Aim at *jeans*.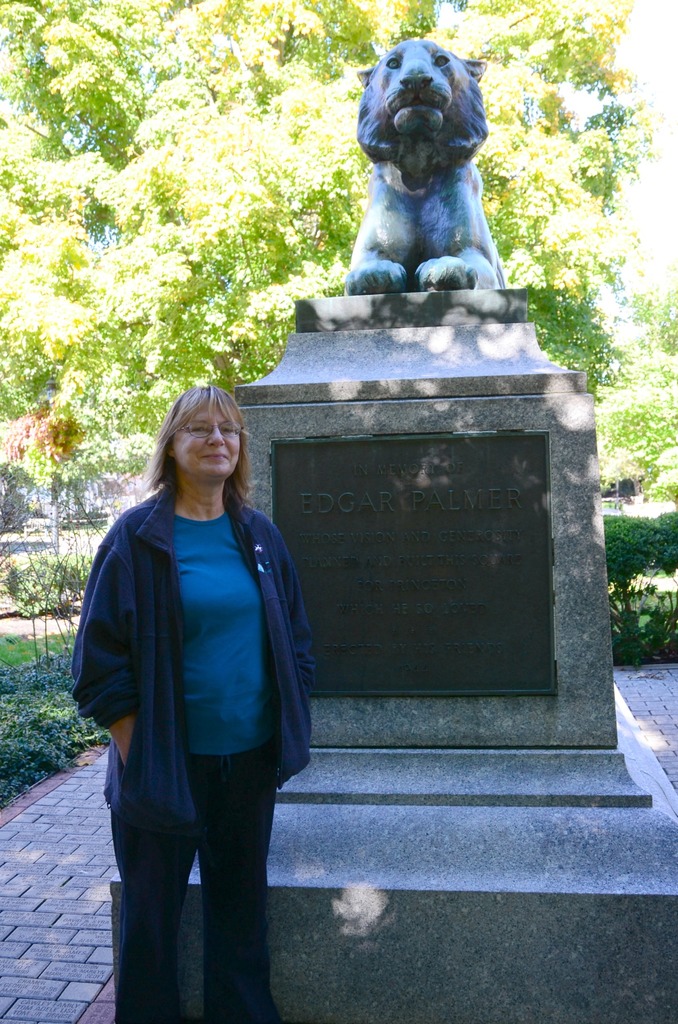
Aimed at [86, 667, 299, 999].
